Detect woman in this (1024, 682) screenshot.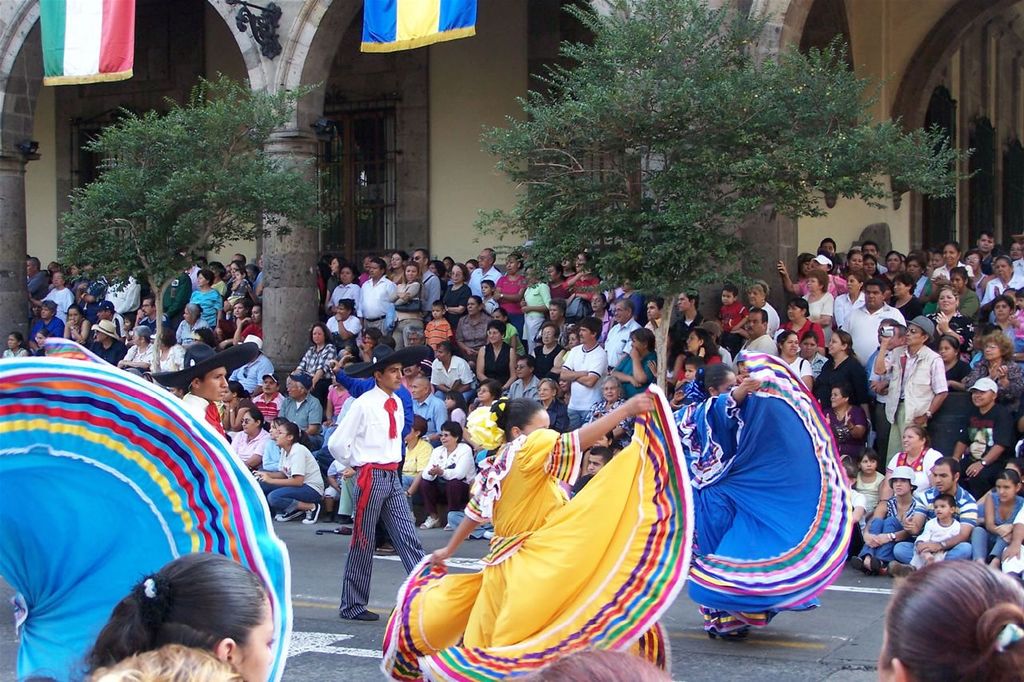
Detection: bbox(775, 327, 814, 393).
